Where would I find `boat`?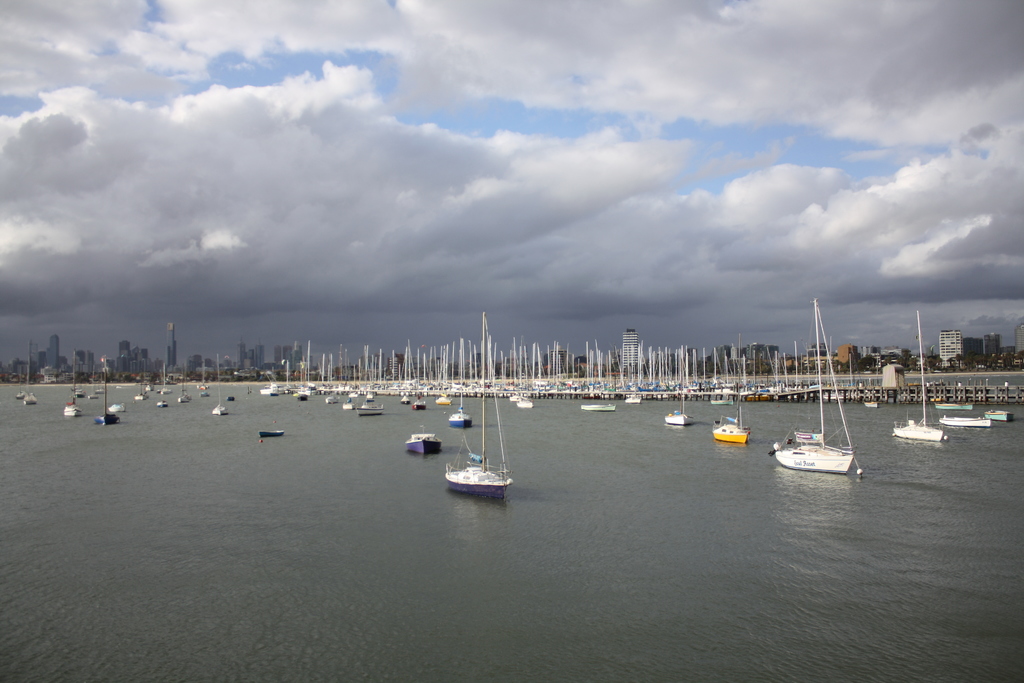
At <region>710, 334, 751, 446</region>.
